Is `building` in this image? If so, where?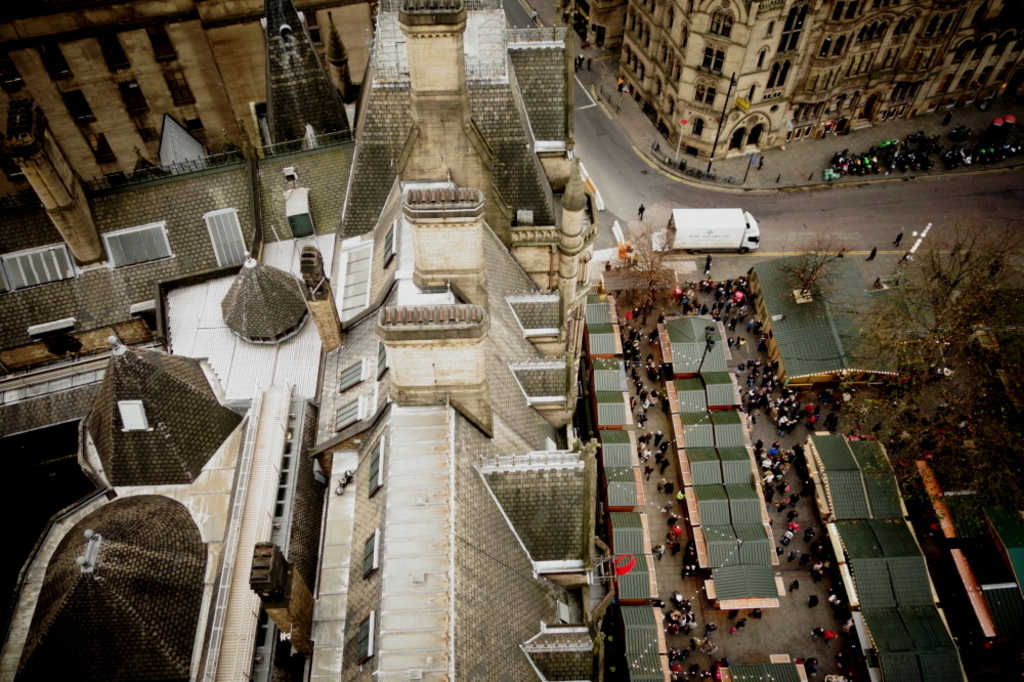
Yes, at (left=755, top=255, right=892, bottom=390).
